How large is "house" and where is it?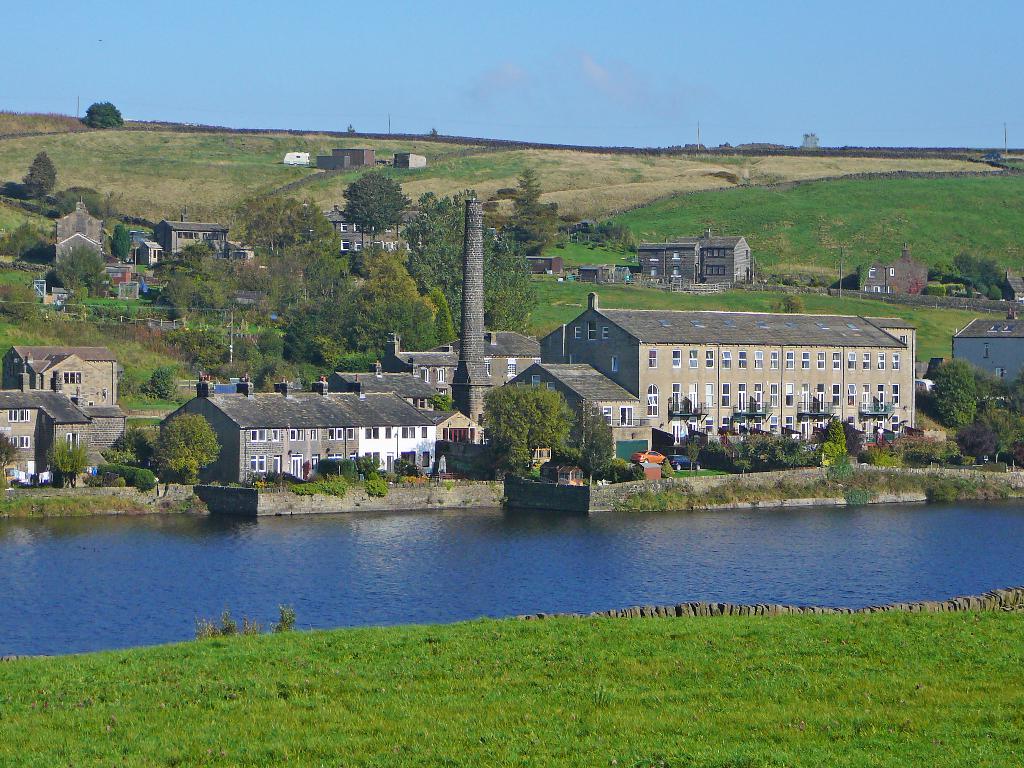
Bounding box: {"x1": 947, "y1": 308, "x2": 1018, "y2": 408}.
